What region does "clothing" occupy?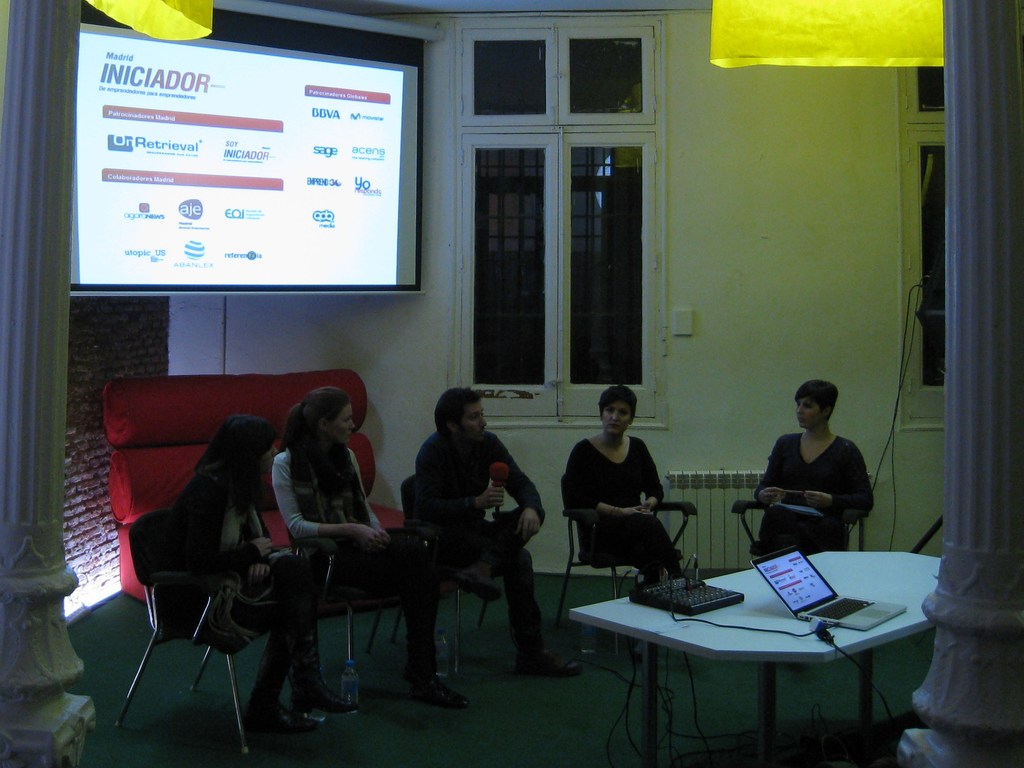
bbox=(755, 431, 872, 554).
